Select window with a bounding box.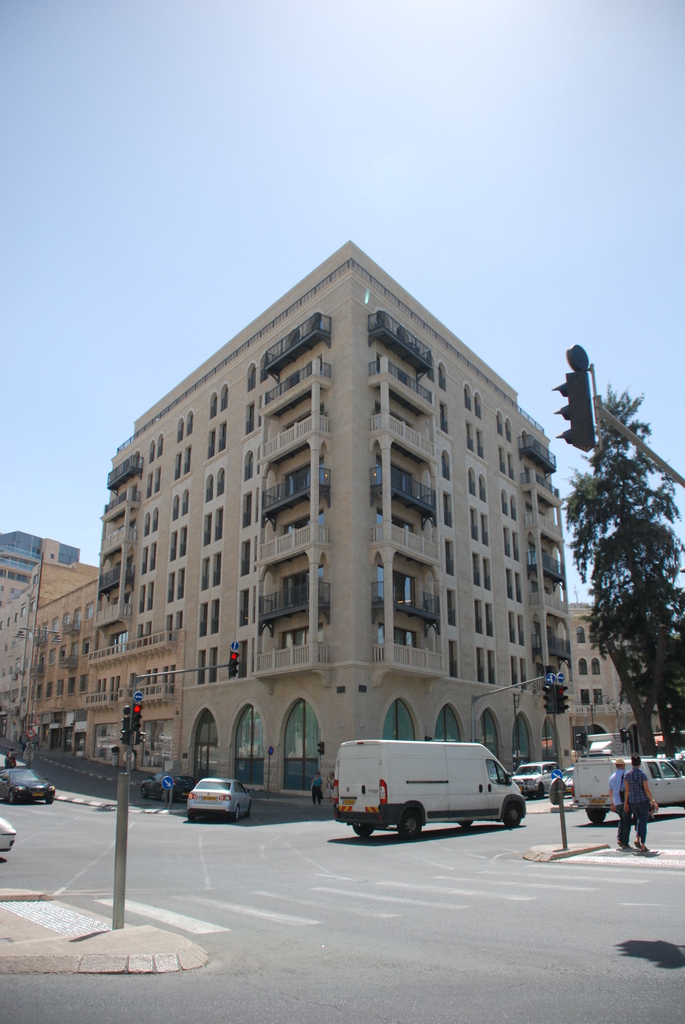
region(61, 645, 68, 659).
